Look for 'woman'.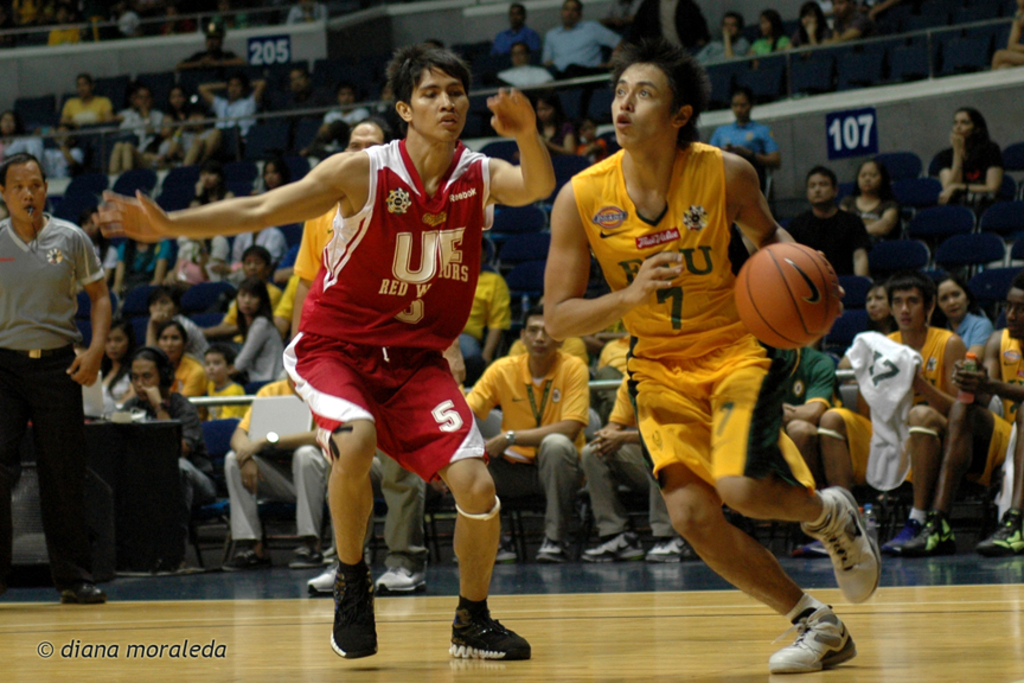
Found: x1=100, y1=323, x2=142, y2=411.
